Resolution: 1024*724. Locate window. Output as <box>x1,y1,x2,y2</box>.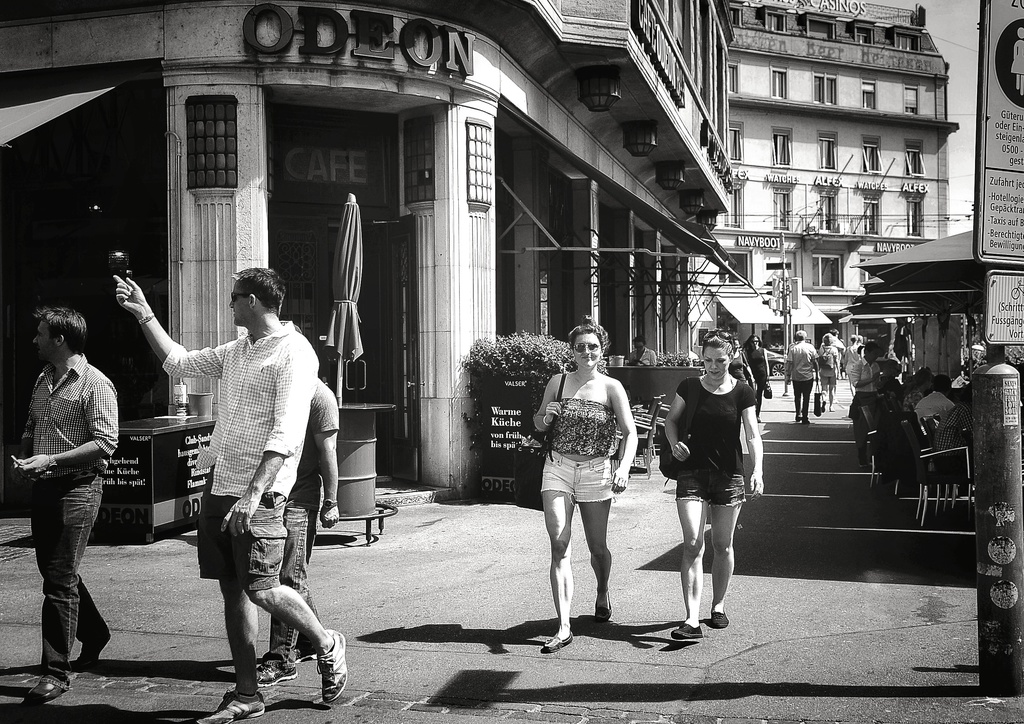
<box>772,65,789,98</box>.
